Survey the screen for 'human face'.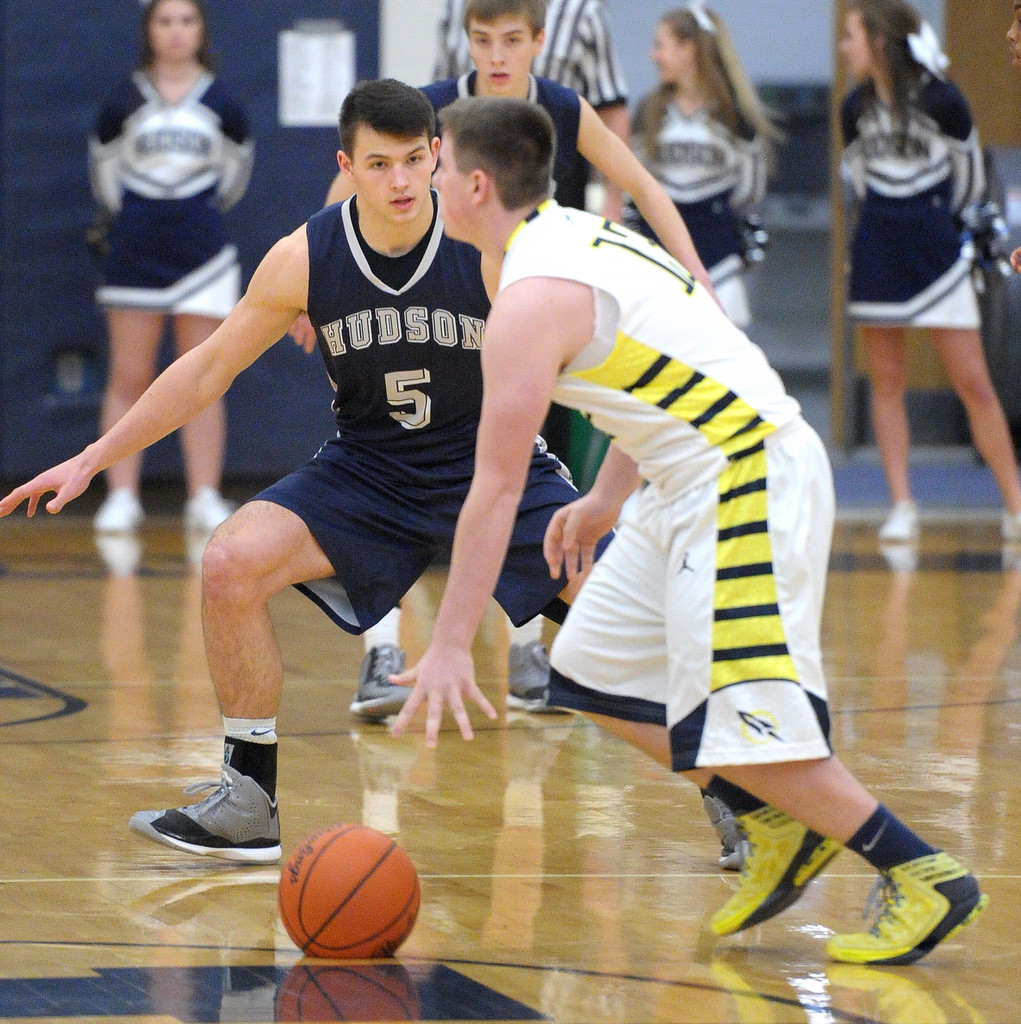
Survey found: <box>844,22,867,70</box>.
